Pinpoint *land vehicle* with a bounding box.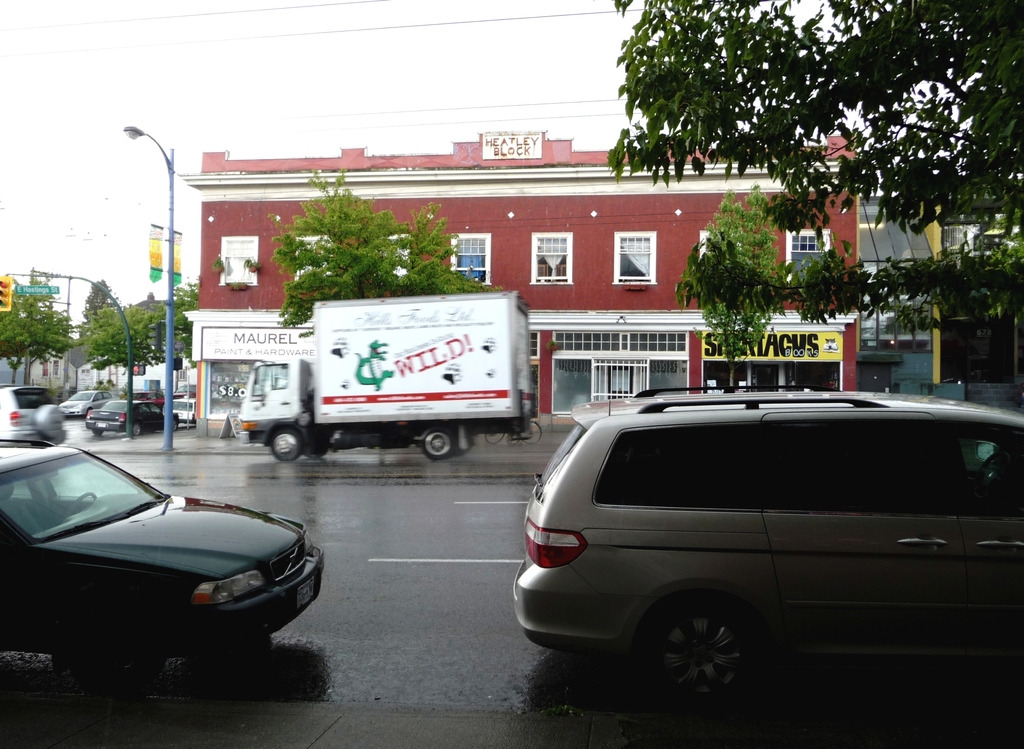
0:388:70:446.
